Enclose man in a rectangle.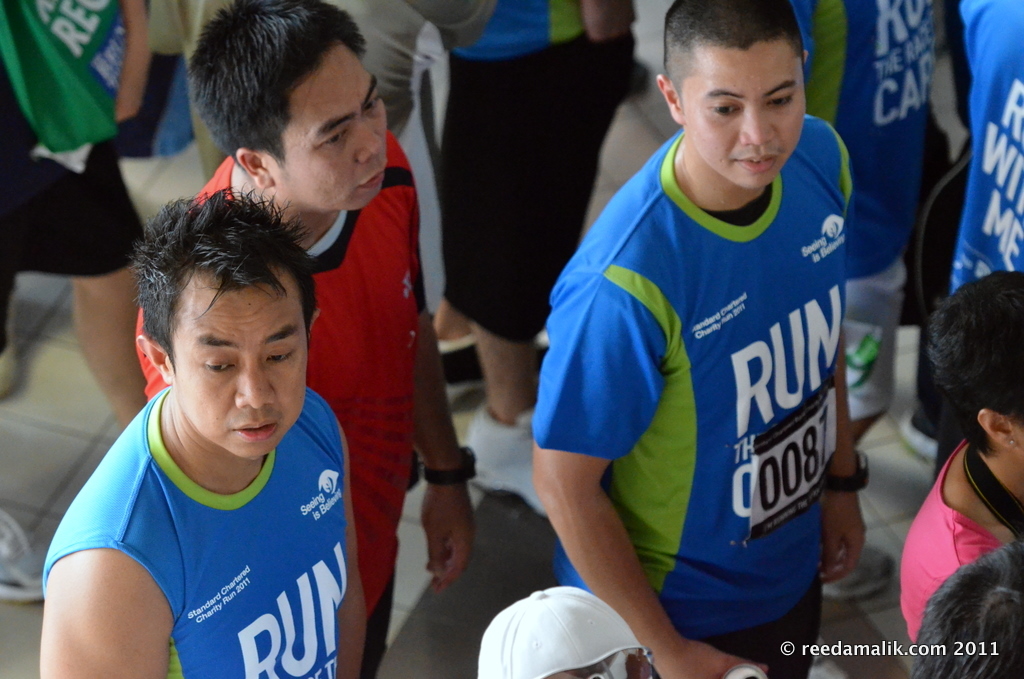
detection(502, 0, 896, 678).
